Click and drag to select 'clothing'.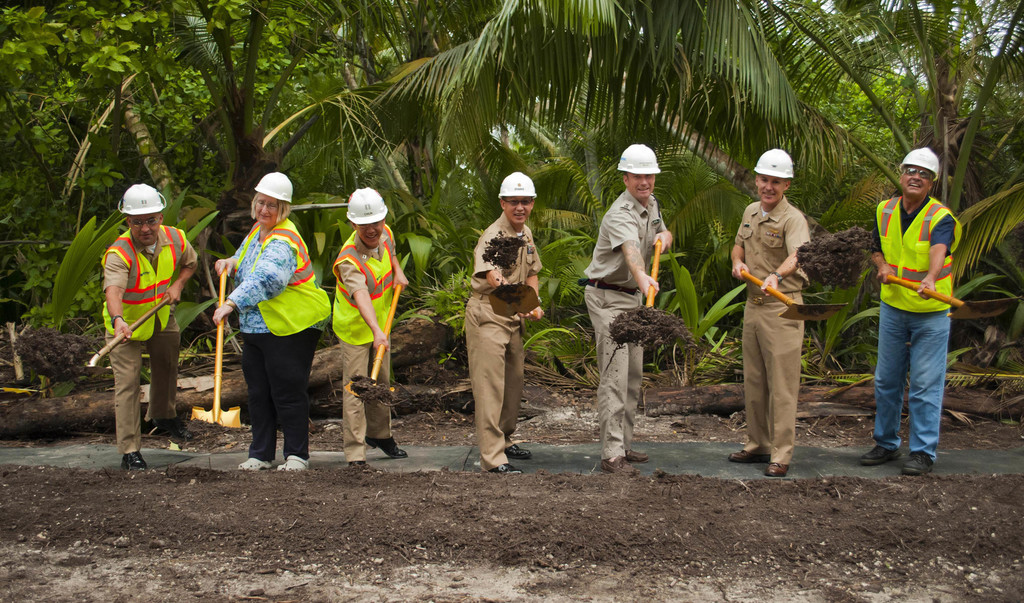
Selection: (left=578, top=202, right=660, bottom=462).
